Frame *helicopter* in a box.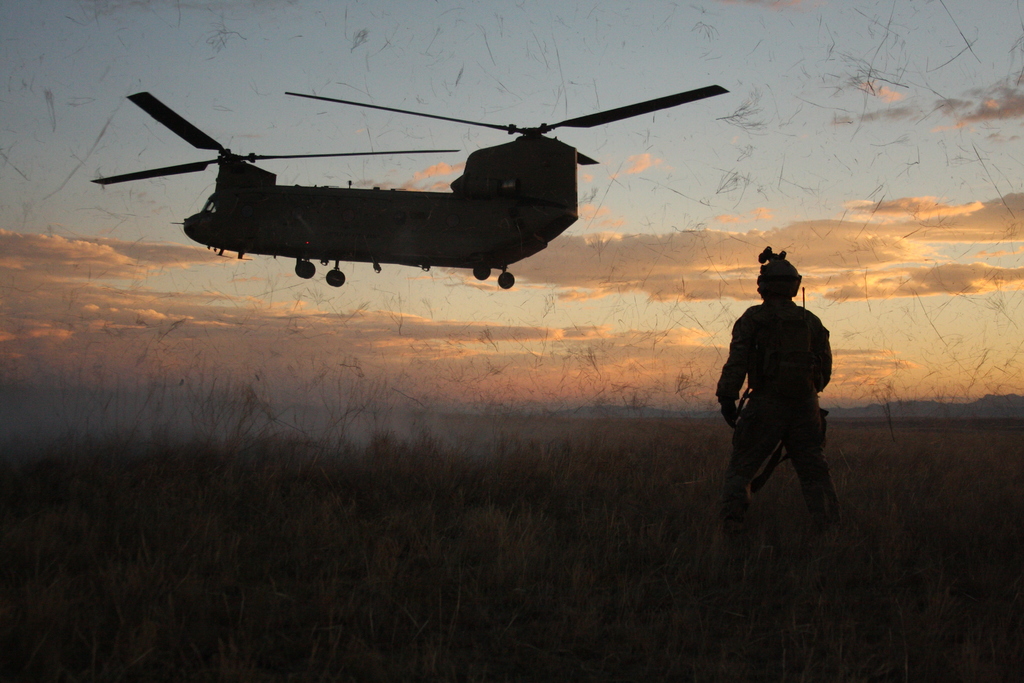
region(92, 81, 729, 290).
